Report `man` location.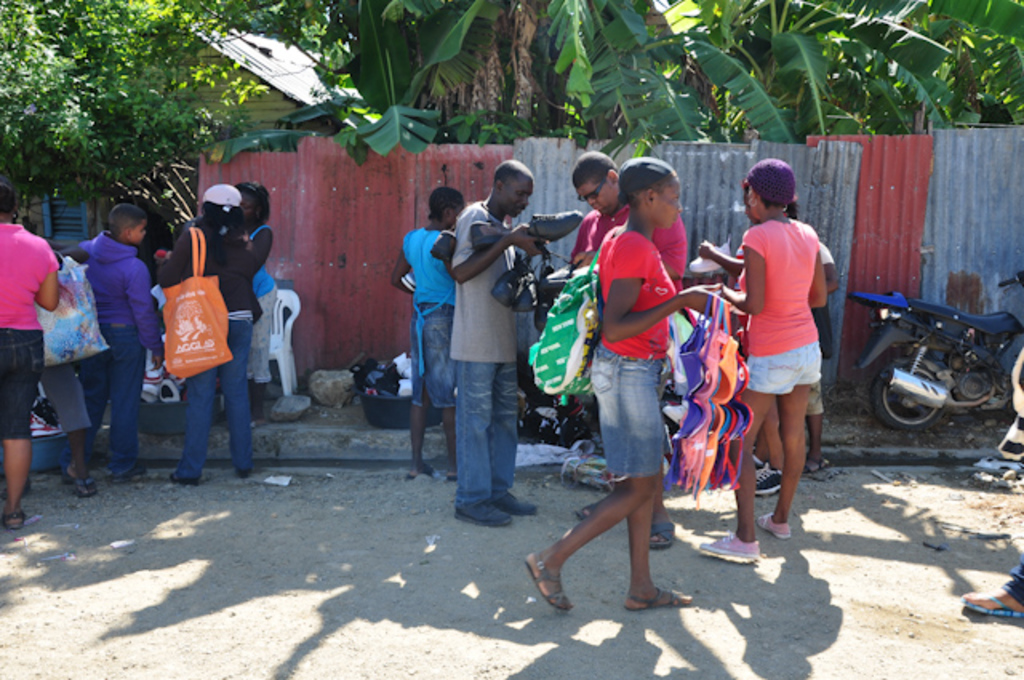
Report: BBox(557, 150, 690, 546).
